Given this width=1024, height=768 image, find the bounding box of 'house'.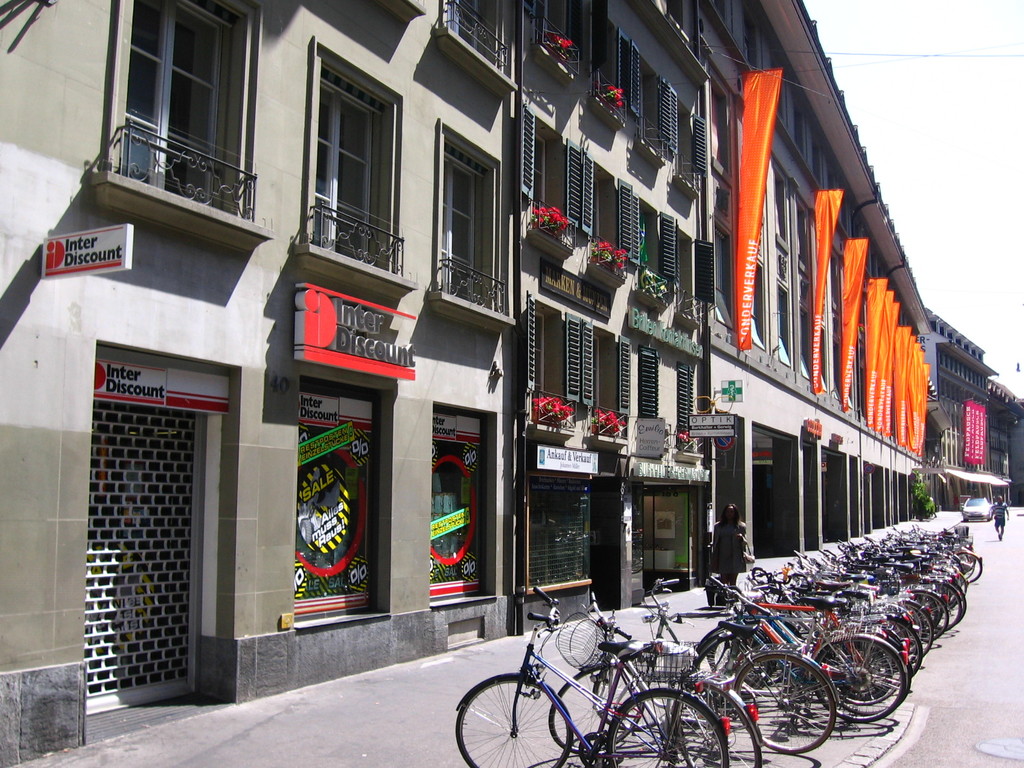
[x1=513, y1=0, x2=707, y2=641].
